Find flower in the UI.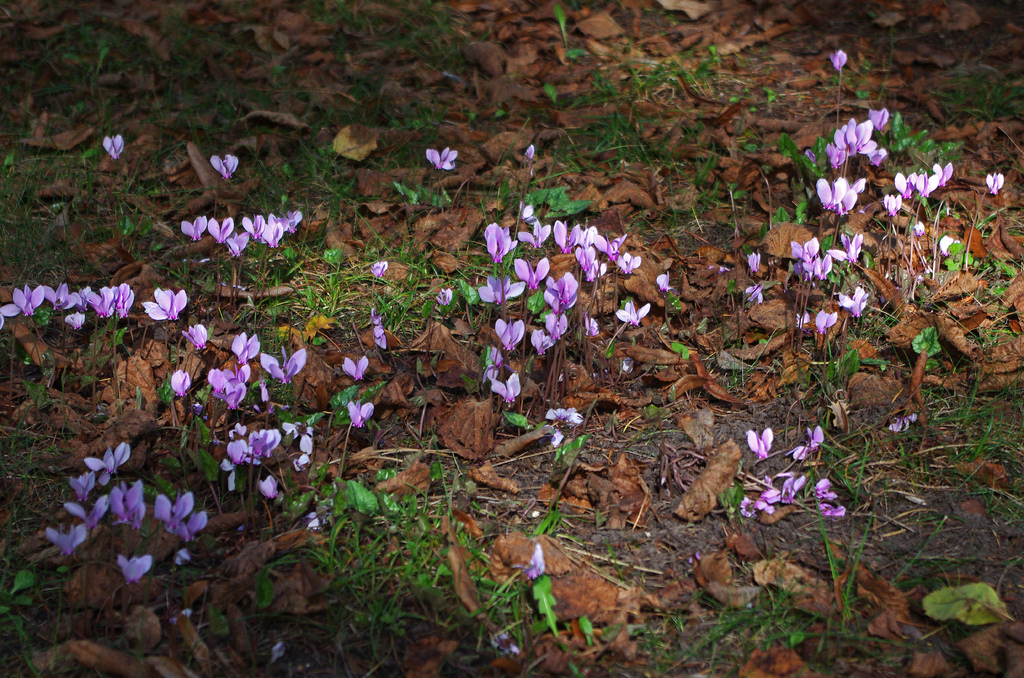
UI element at 982,169,1005,194.
